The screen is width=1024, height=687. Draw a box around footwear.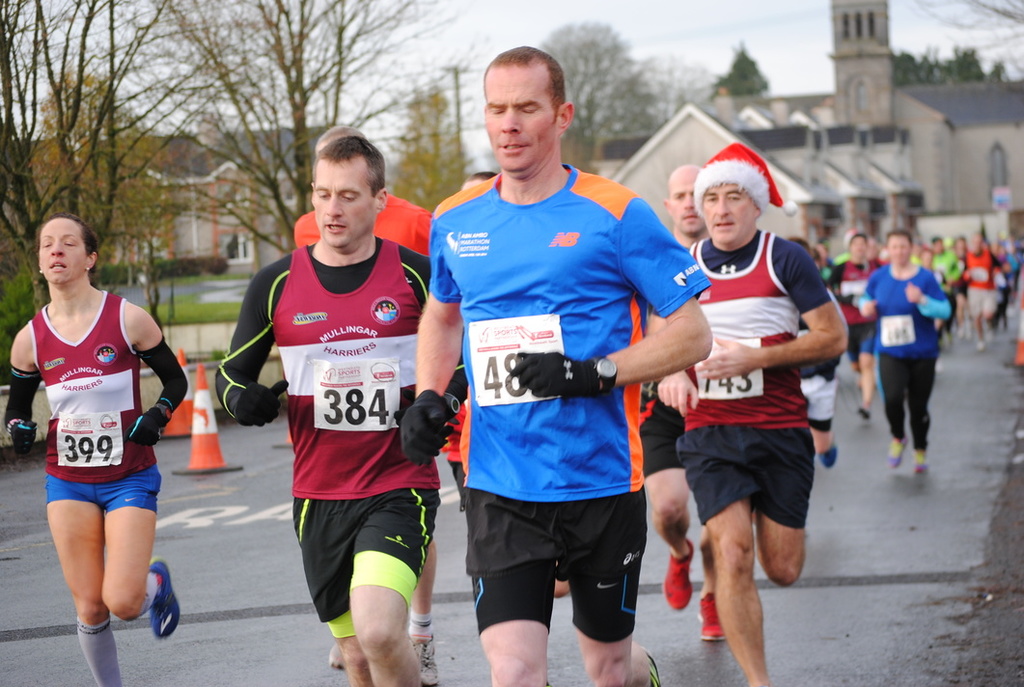
detection(698, 591, 737, 644).
